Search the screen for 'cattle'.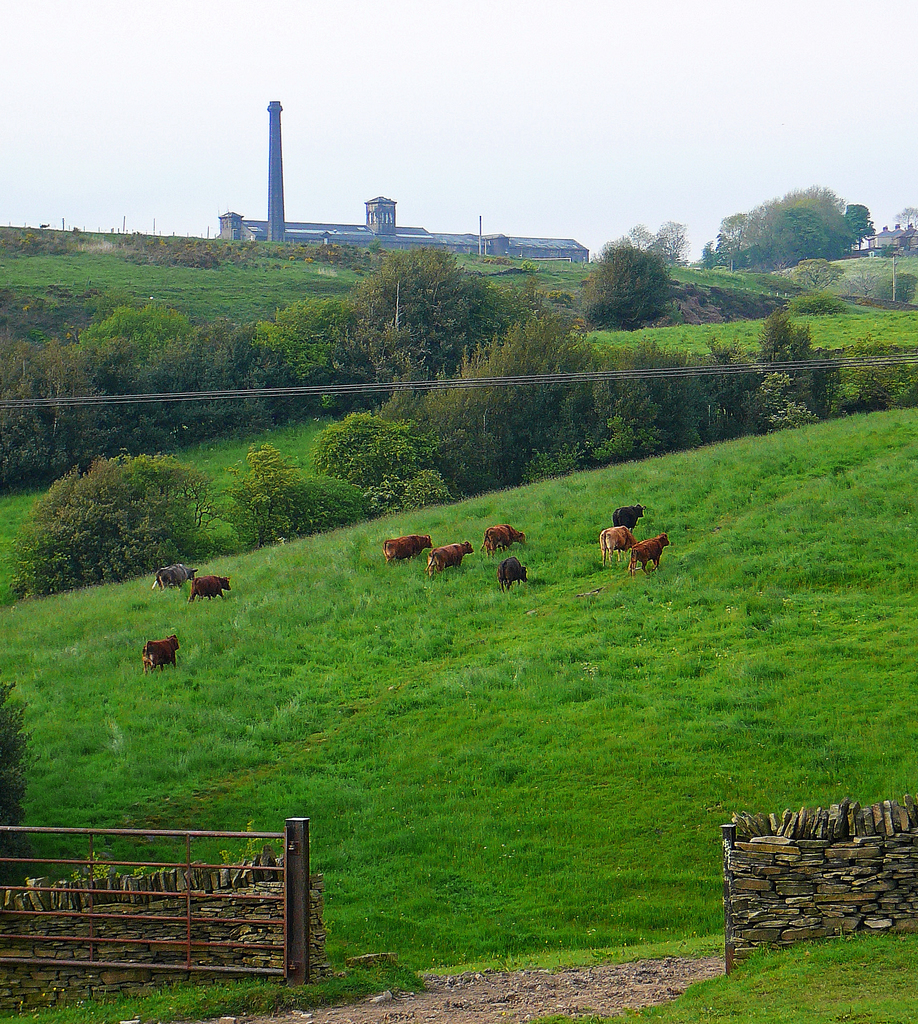
Found at region(599, 522, 638, 564).
